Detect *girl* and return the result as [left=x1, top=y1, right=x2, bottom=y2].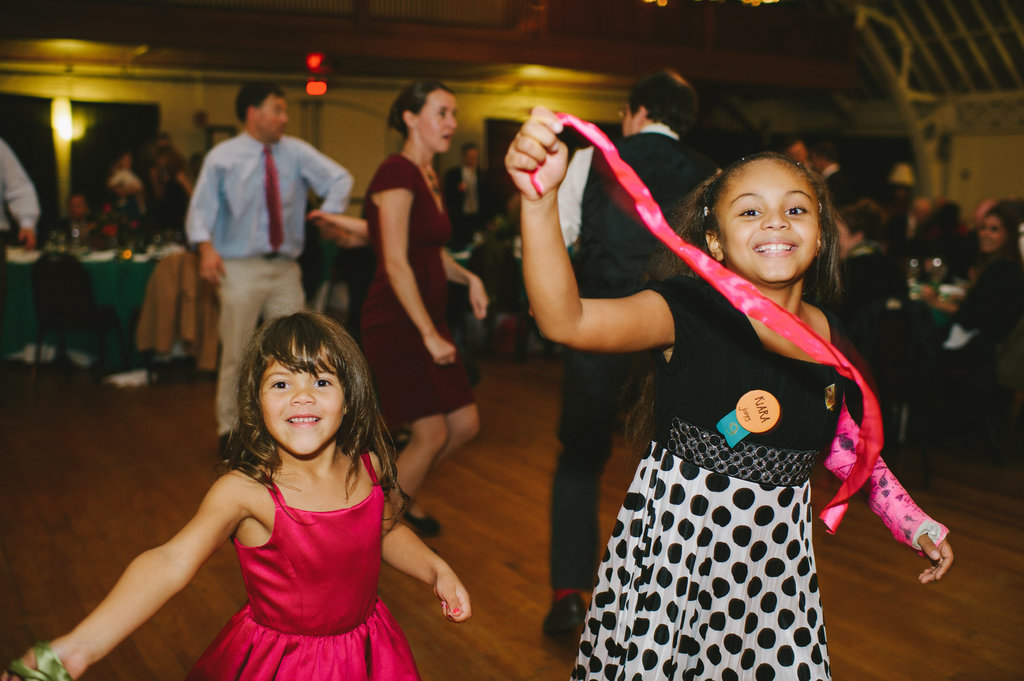
[left=62, top=140, right=148, bottom=249].
